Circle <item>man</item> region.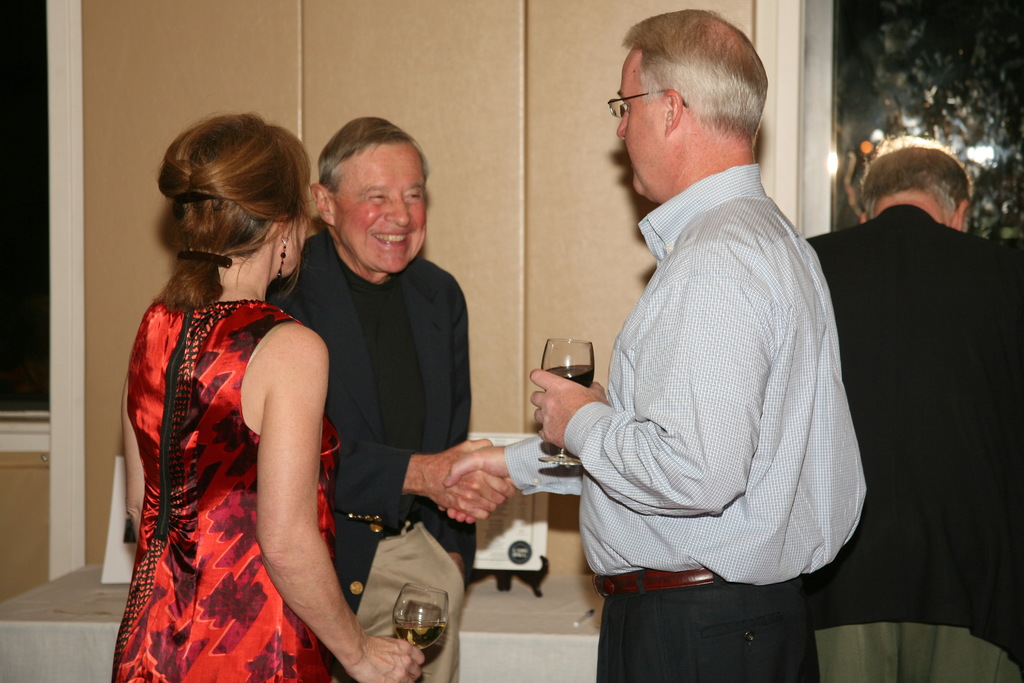
Region: region(433, 6, 870, 682).
